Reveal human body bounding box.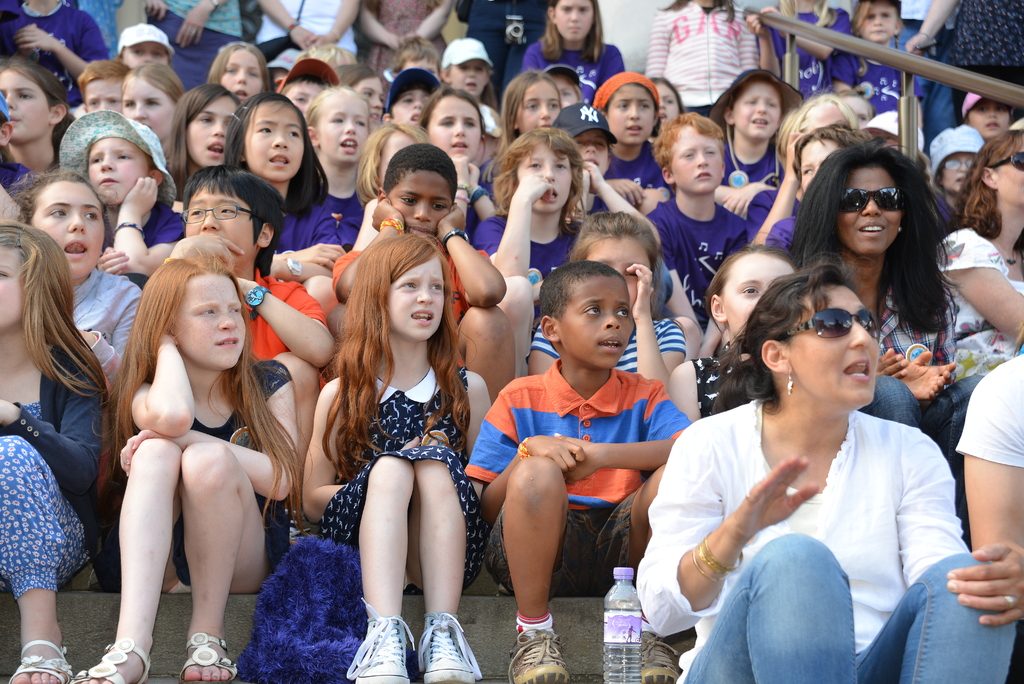
Revealed: crop(652, 74, 680, 123).
